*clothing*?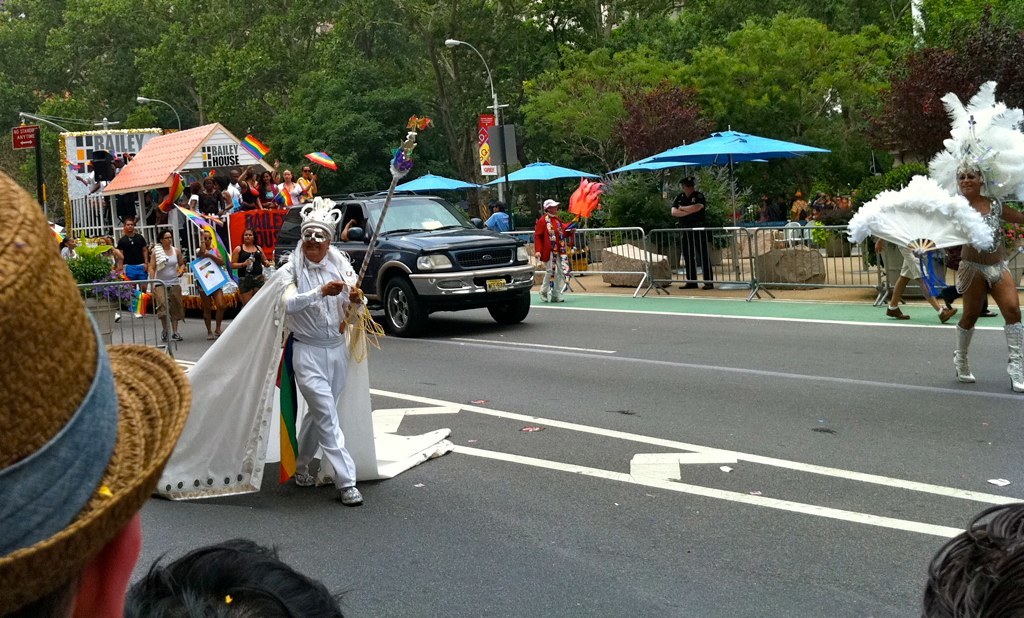
BBox(152, 247, 183, 330)
